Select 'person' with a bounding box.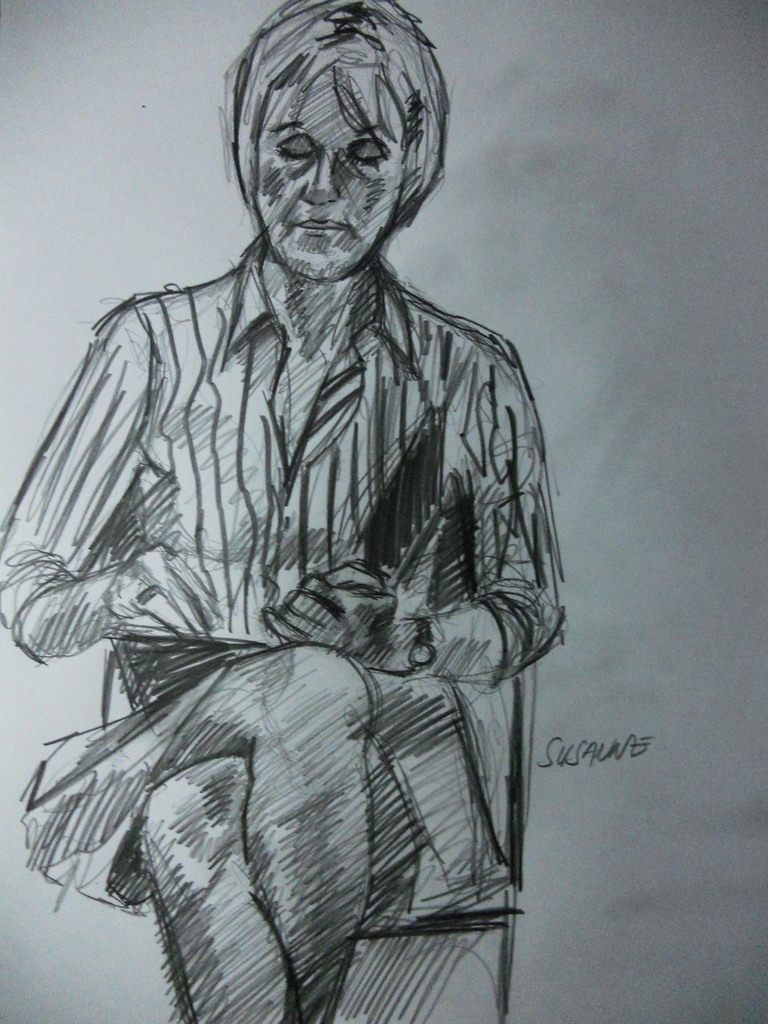
0 0 563 1023.
